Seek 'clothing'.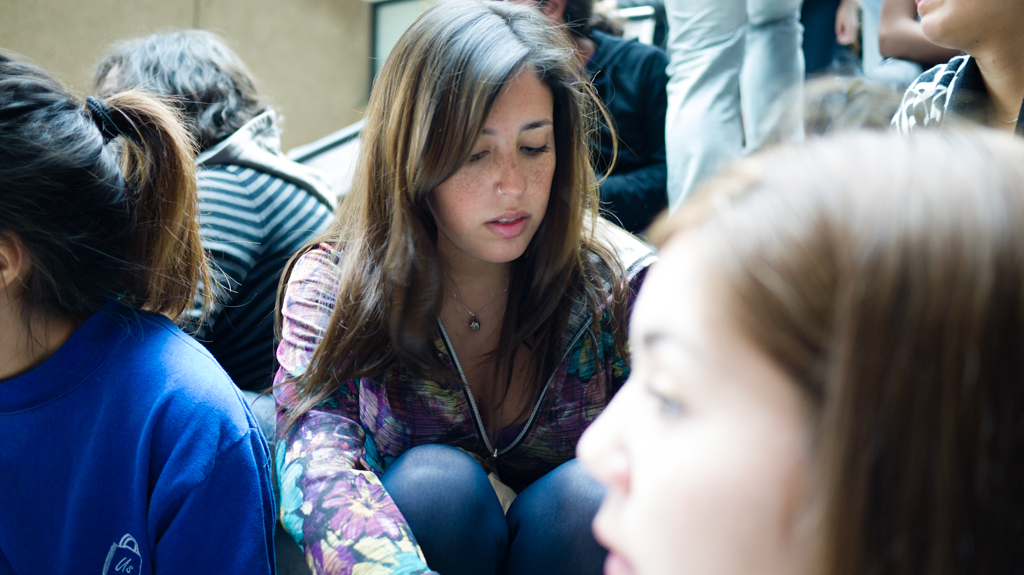
<region>156, 128, 344, 405</region>.
